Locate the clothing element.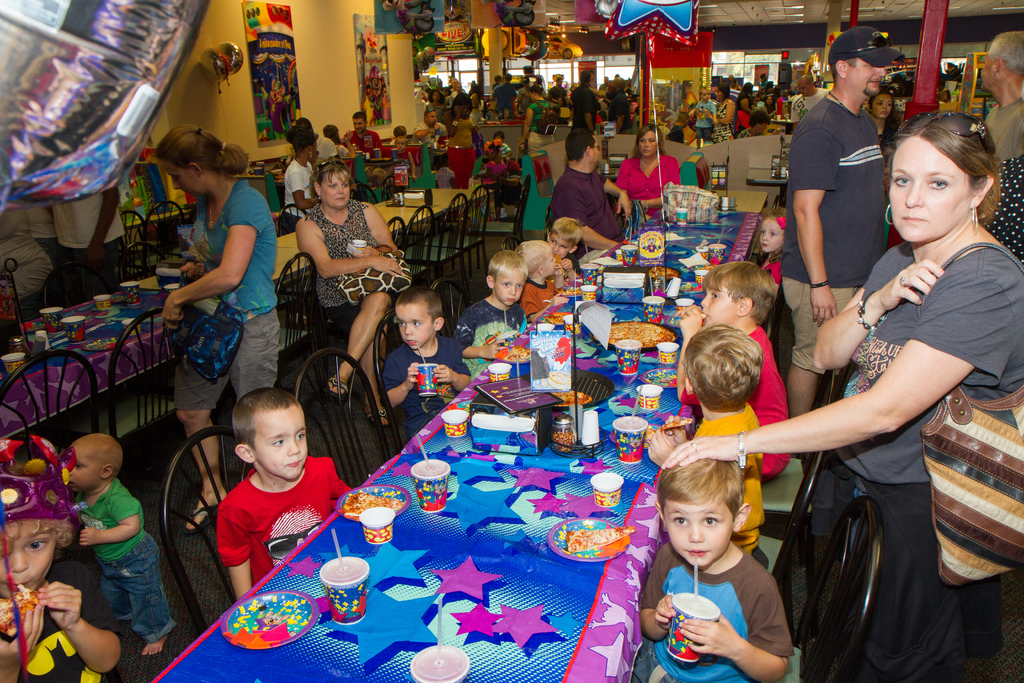
Element bbox: [left=66, top=474, right=146, bottom=569].
